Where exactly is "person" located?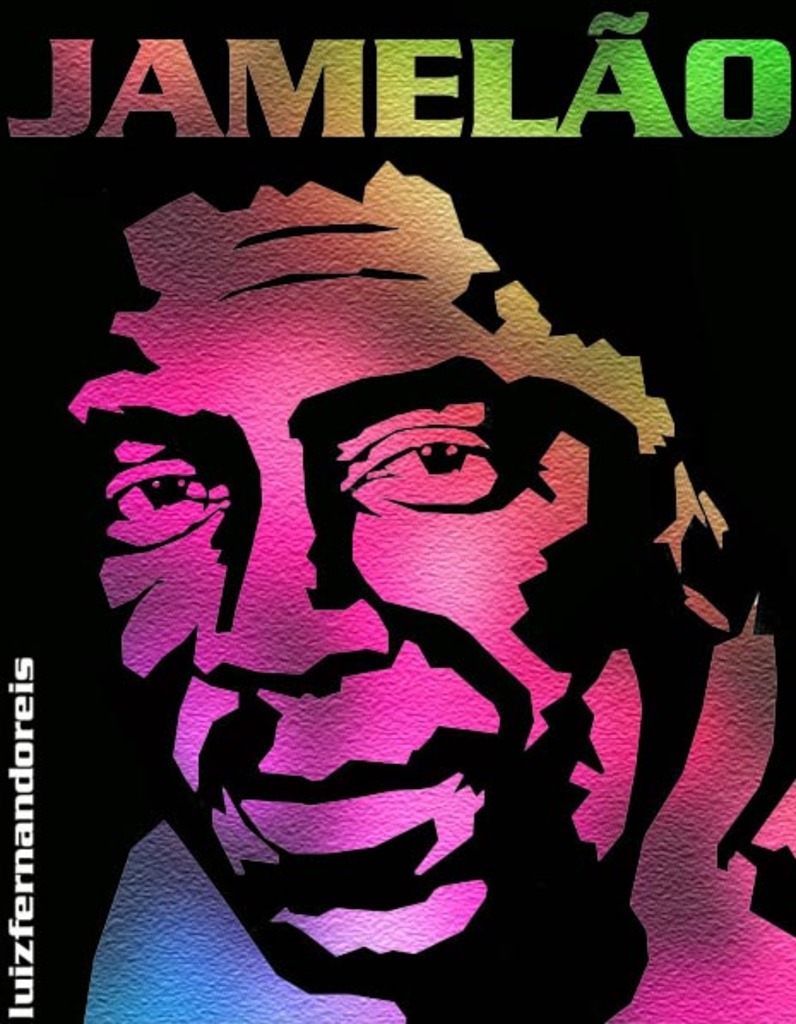
Its bounding box is (0,106,795,1023).
